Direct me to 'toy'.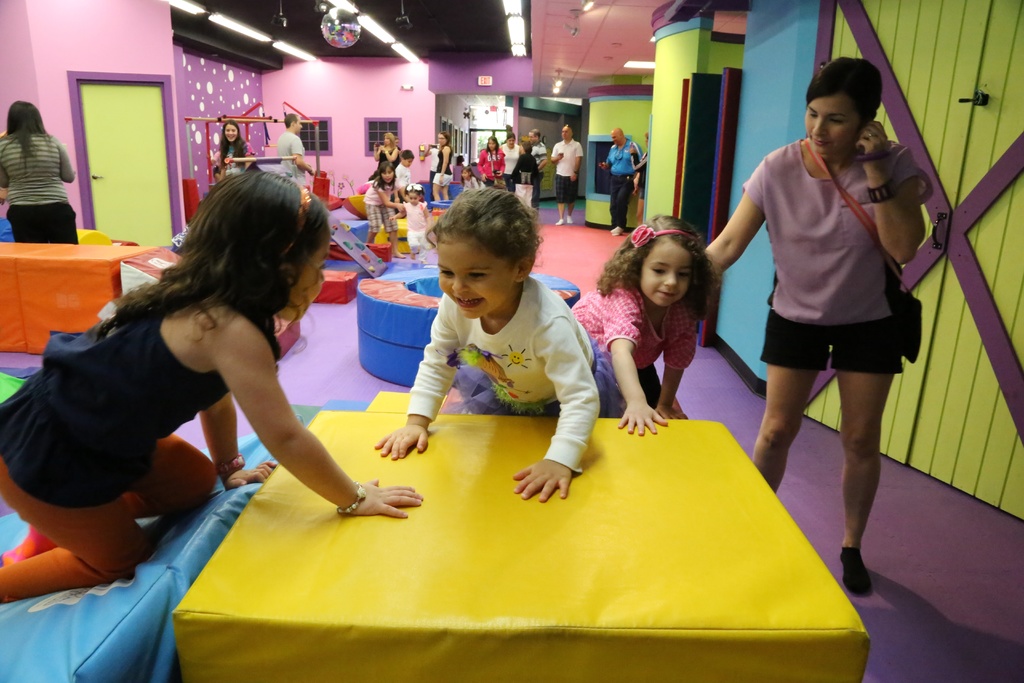
Direction: <box>328,241,391,262</box>.
